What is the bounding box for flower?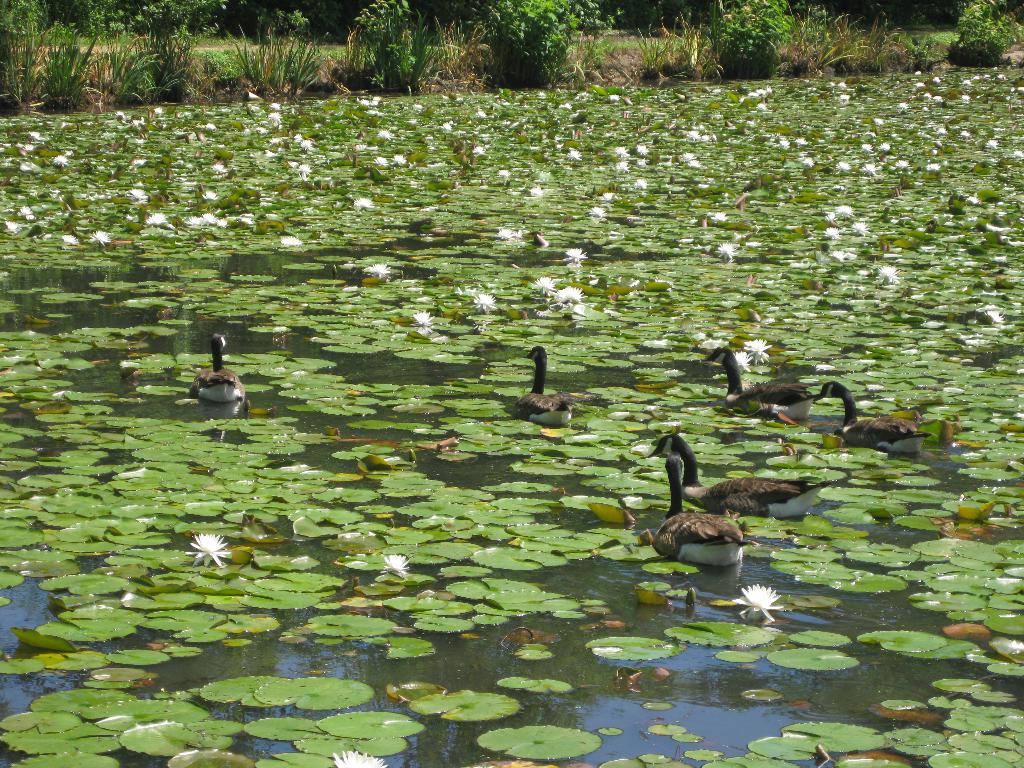
bbox(637, 143, 649, 156).
